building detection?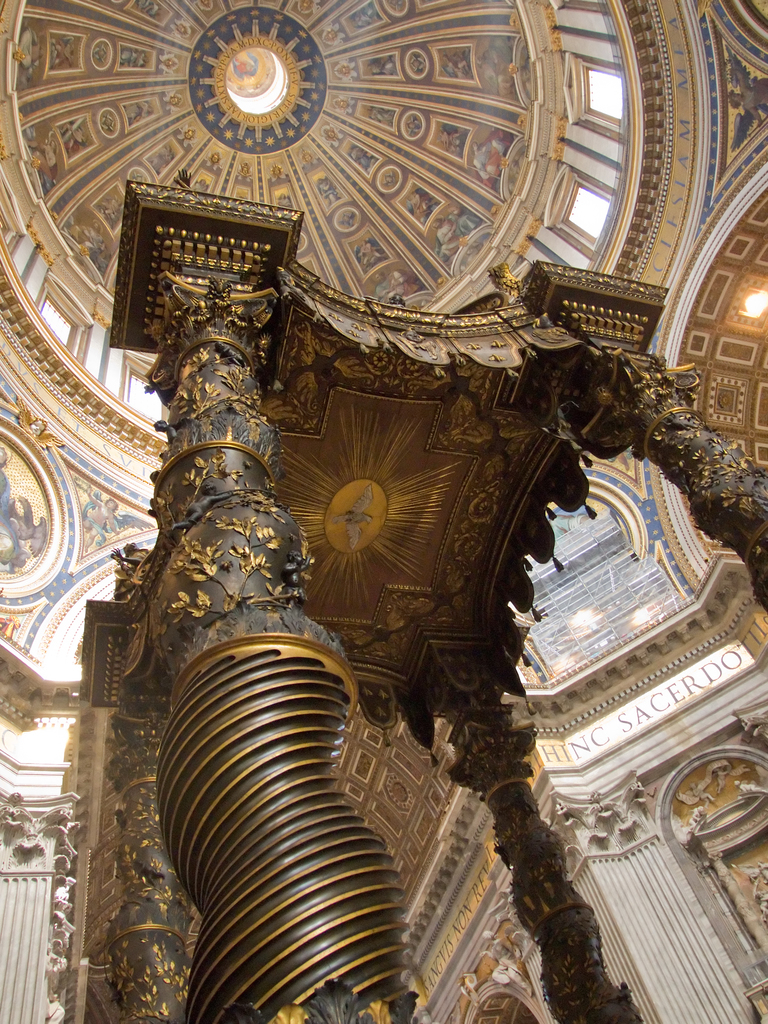
<region>0, 0, 767, 1023</region>
